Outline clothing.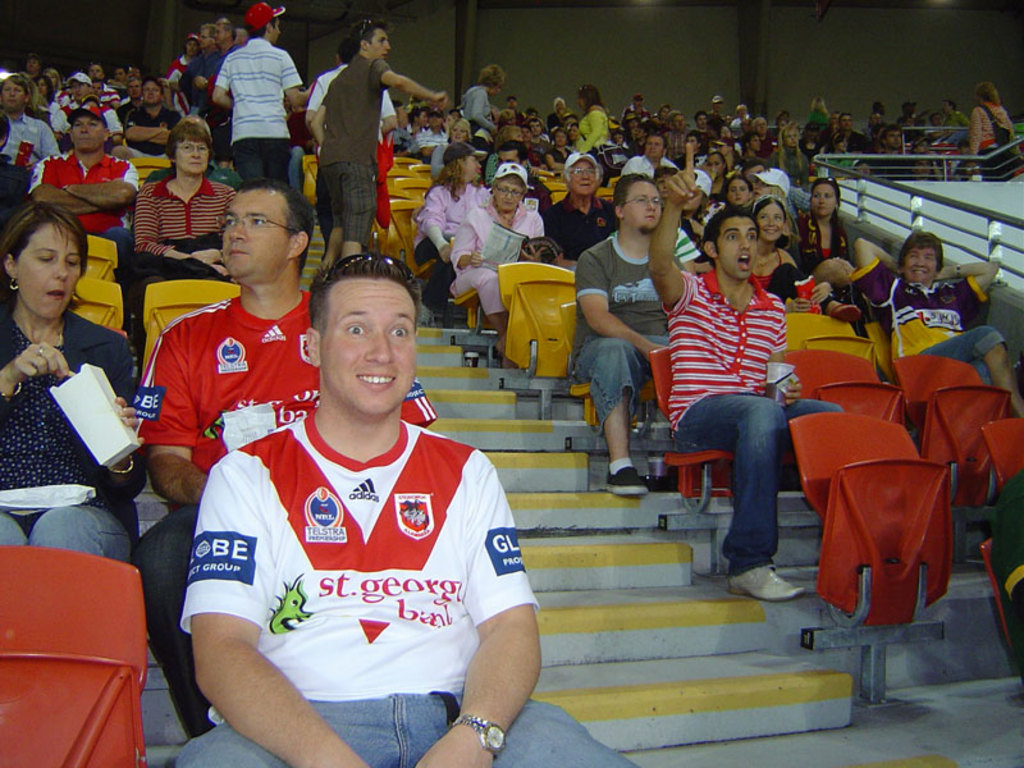
Outline: 710,168,736,206.
